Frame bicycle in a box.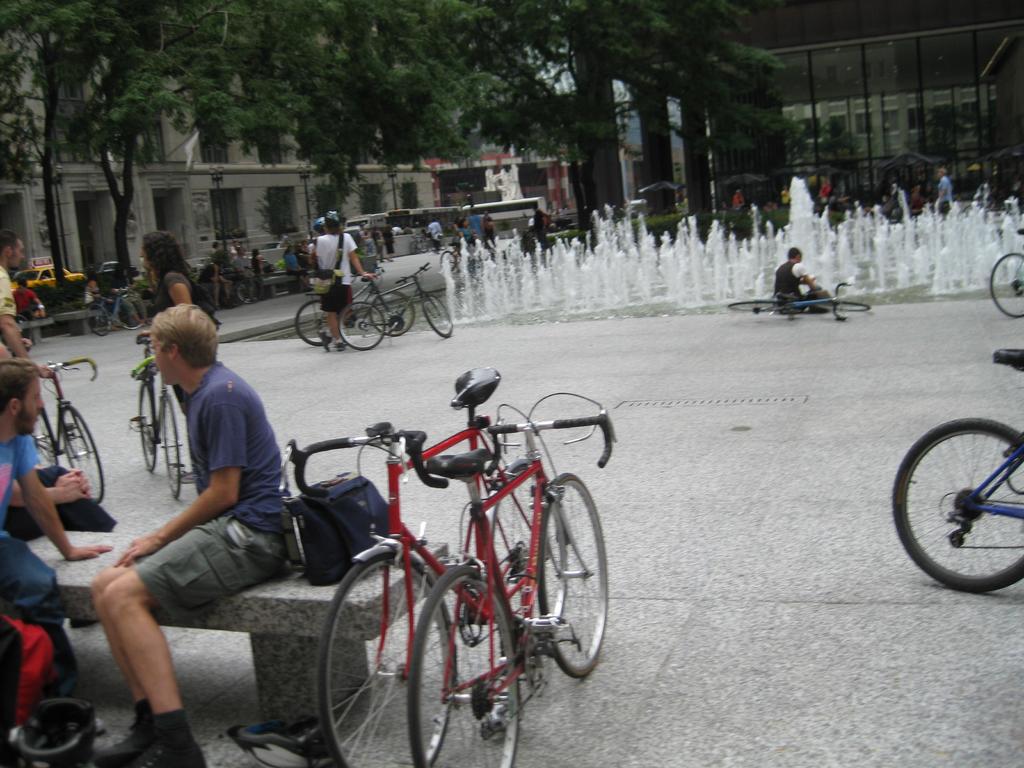
(285, 271, 404, 338).
